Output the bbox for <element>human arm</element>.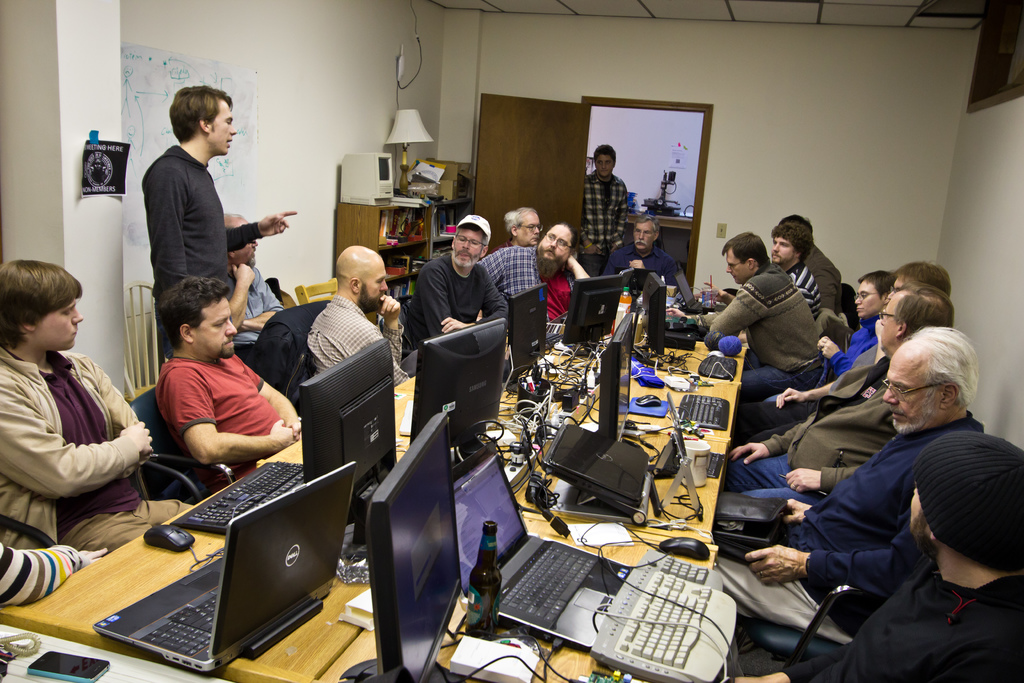
select_region(785, 493, 808, 520).
